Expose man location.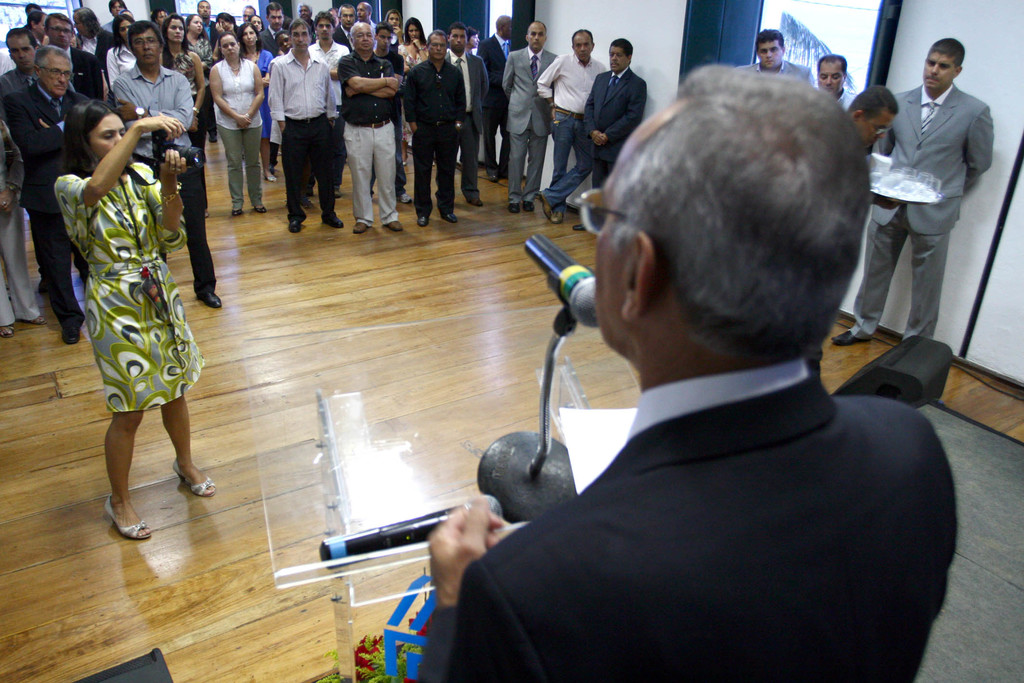
Exposed at (108,21,216,308).
